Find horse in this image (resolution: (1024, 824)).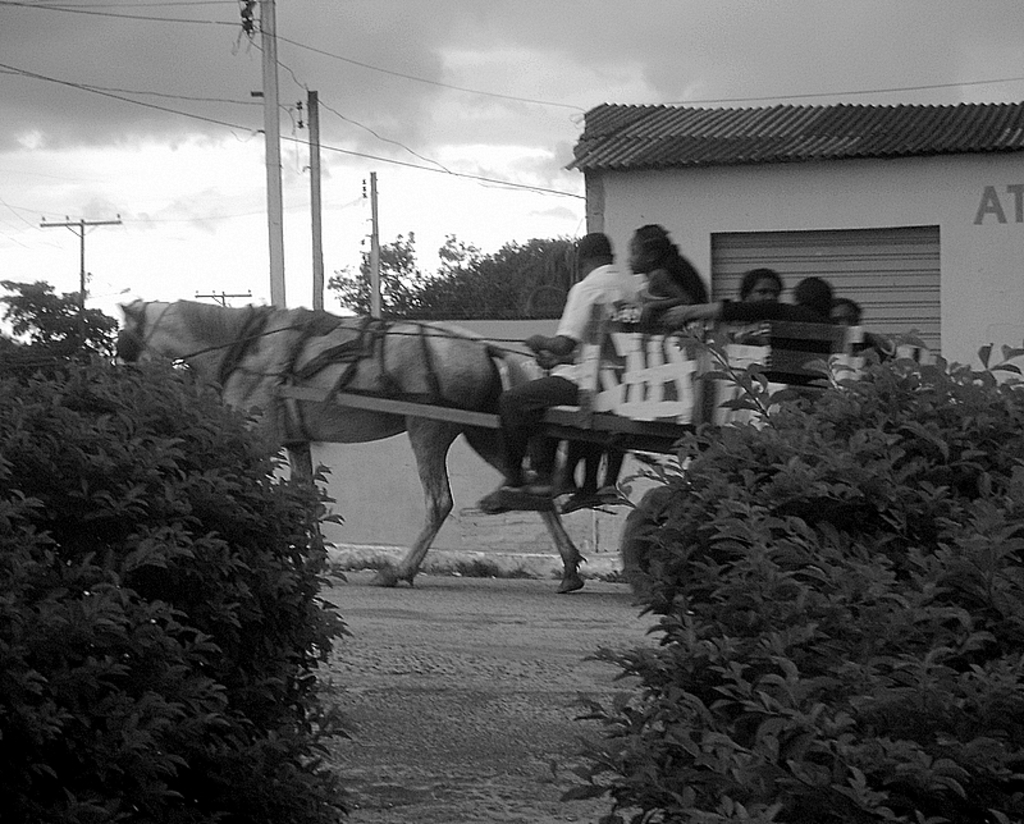
{"x1": 118, "y1": 298, "x2": 589, "y2": 596}.
